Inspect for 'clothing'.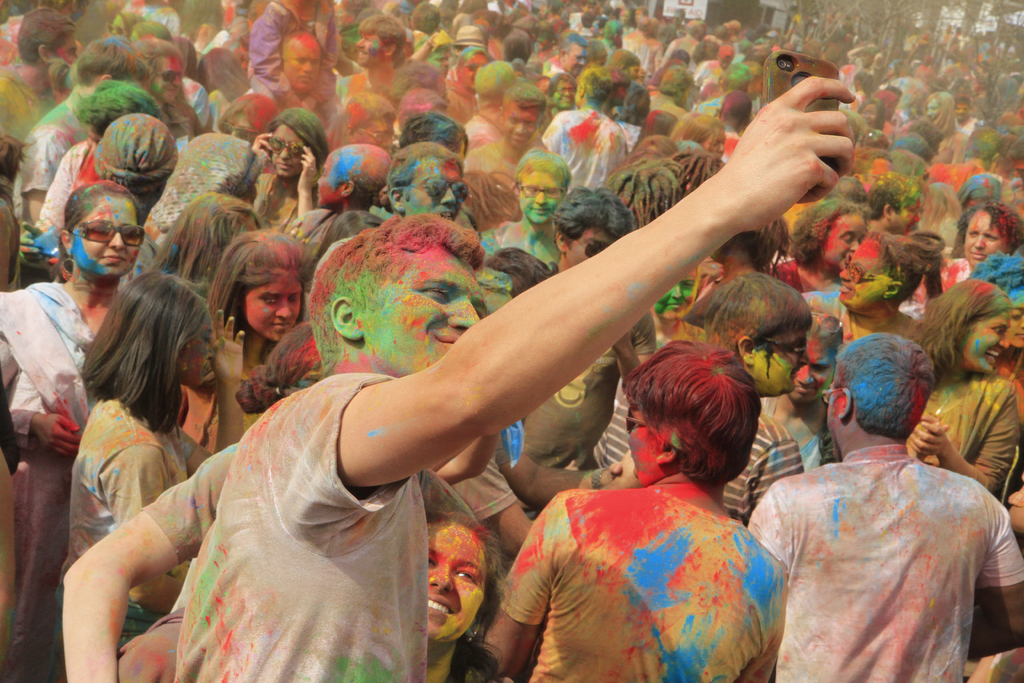
Inspection: [139, 366, 430, 682].
